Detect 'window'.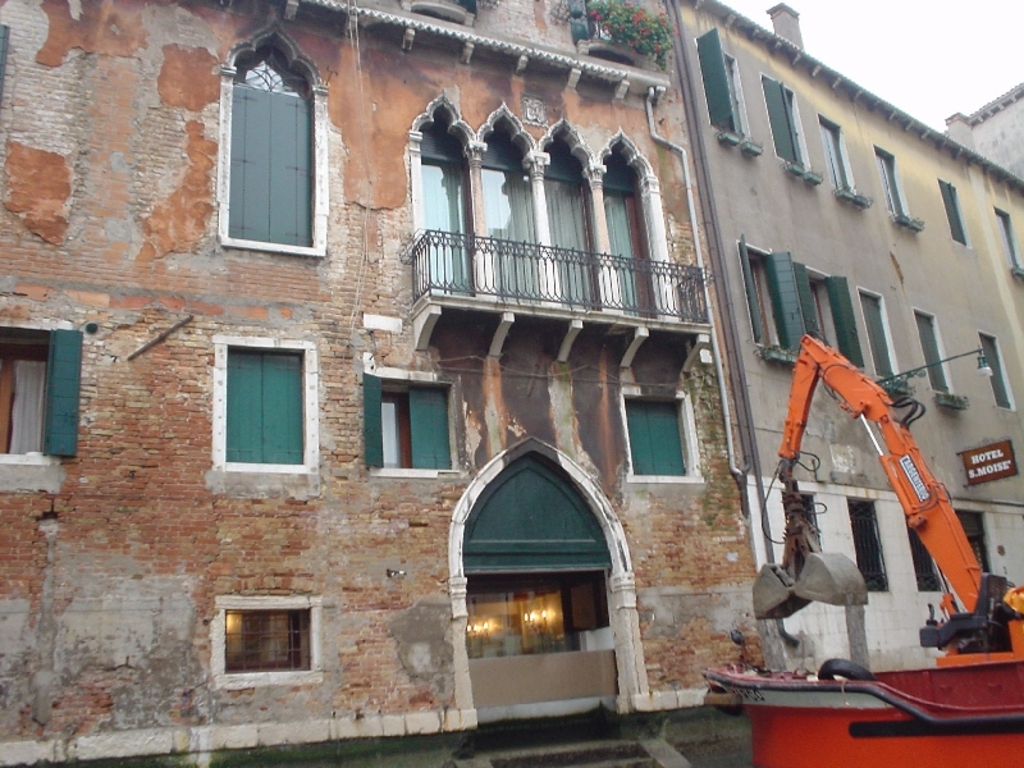
Detected at detection(805, 256, 865, 370).
